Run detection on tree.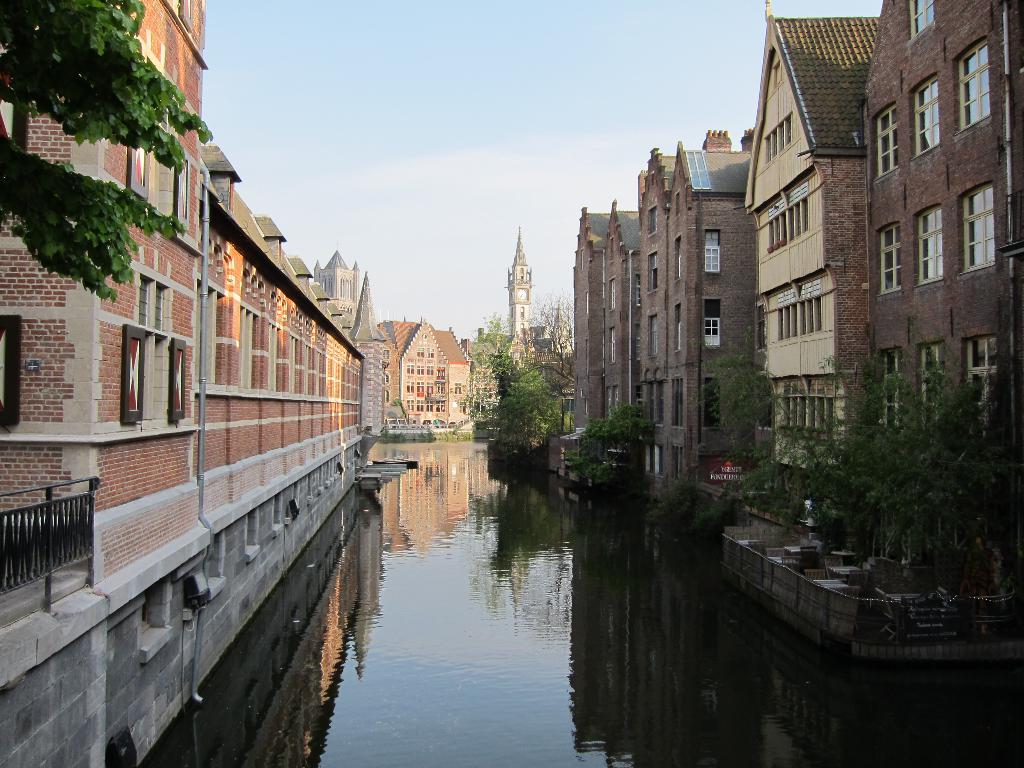
Result: detection(0, 0, 205, 300).
